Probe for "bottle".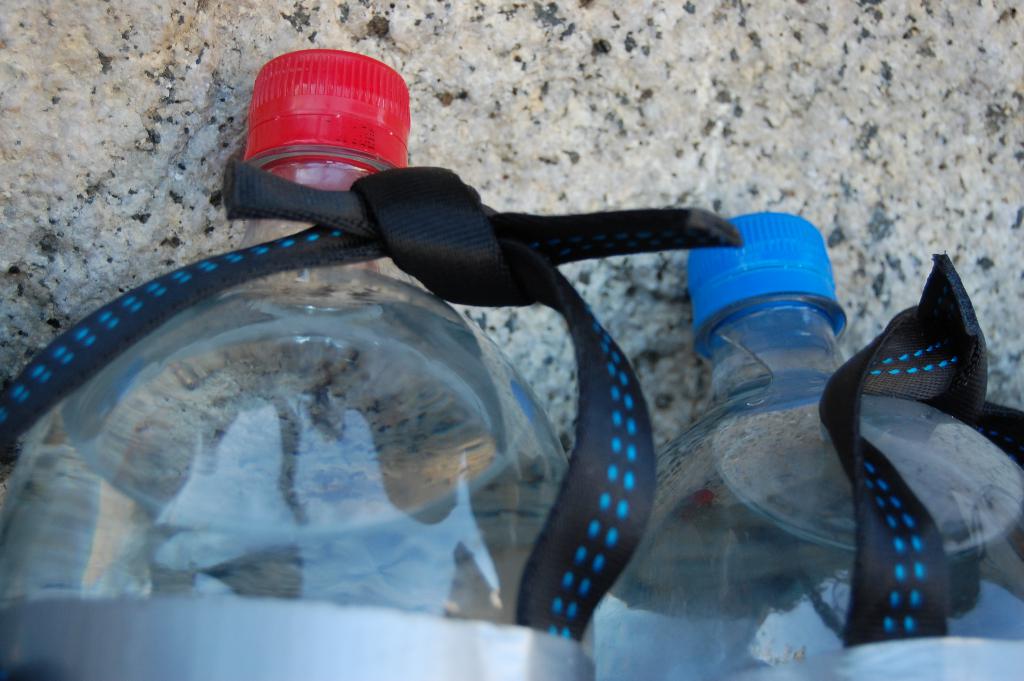
Probe result: x1=0, y1=49, x2=742, y2=680.
